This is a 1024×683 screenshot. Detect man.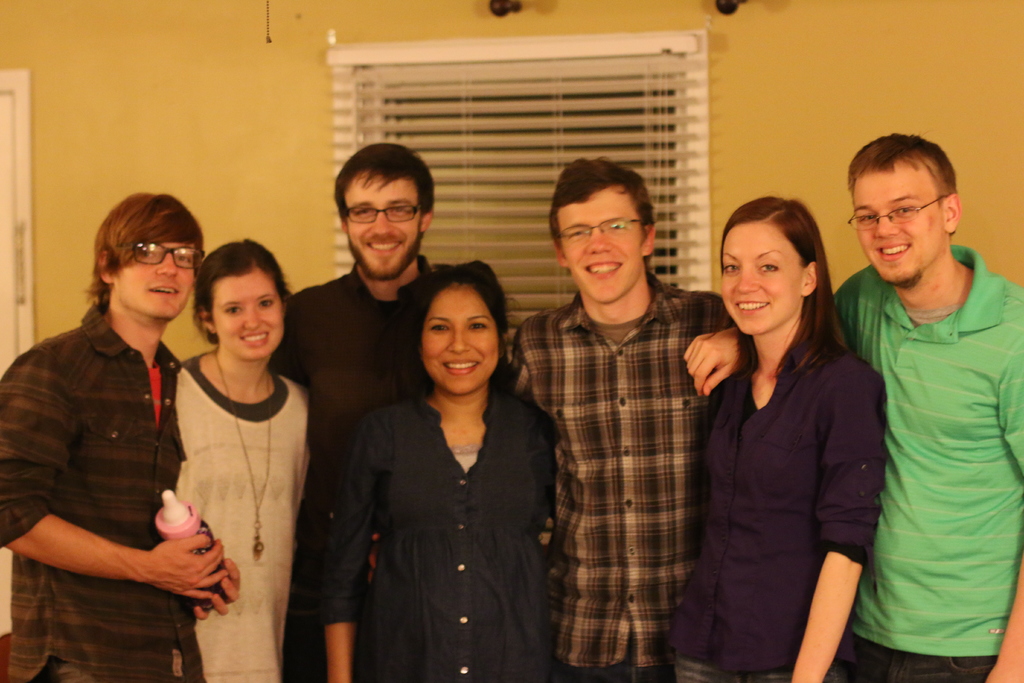
(284, 135, 444, 682).
